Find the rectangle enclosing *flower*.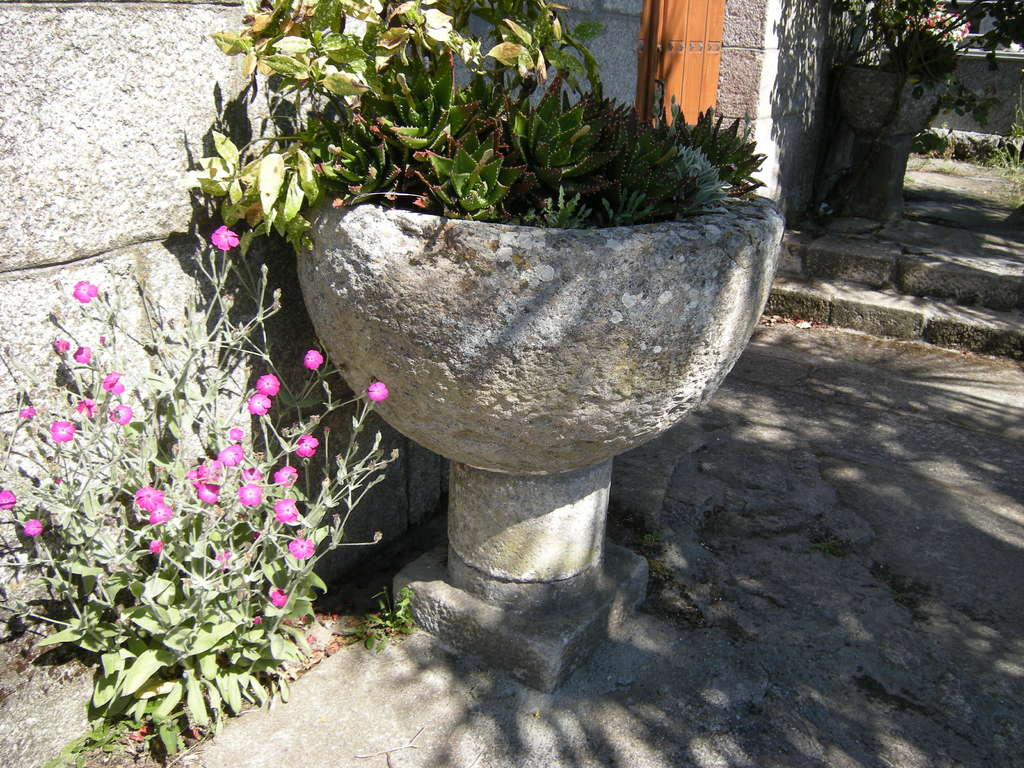
region(223, 447, 236, 467).
